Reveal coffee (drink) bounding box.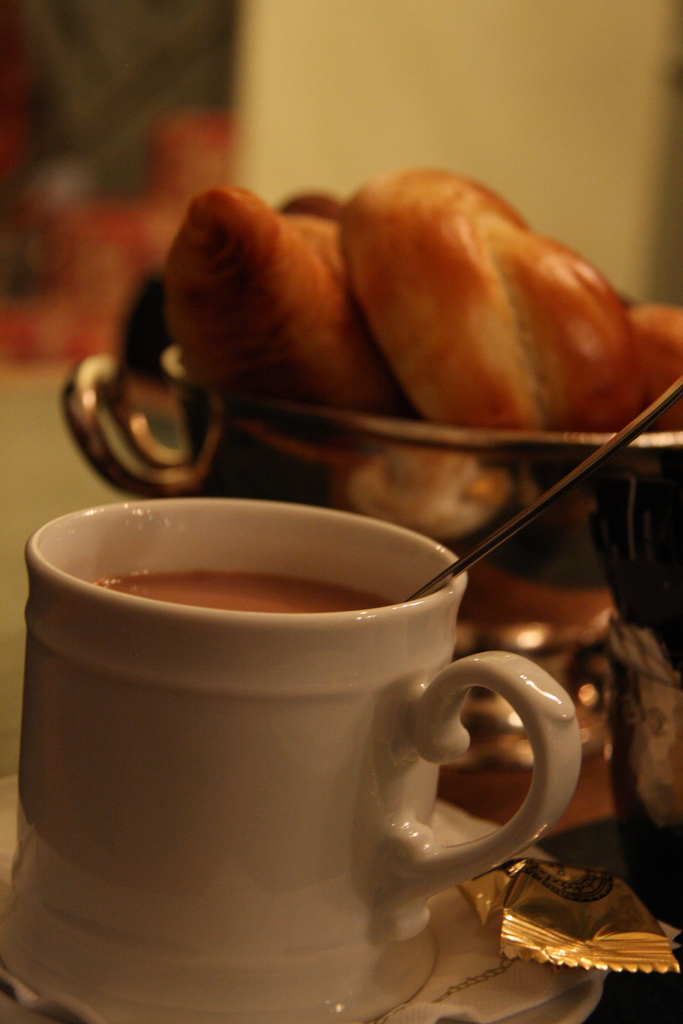
Revealed: (x1=87, y1=562, x2=411, y2=618).
